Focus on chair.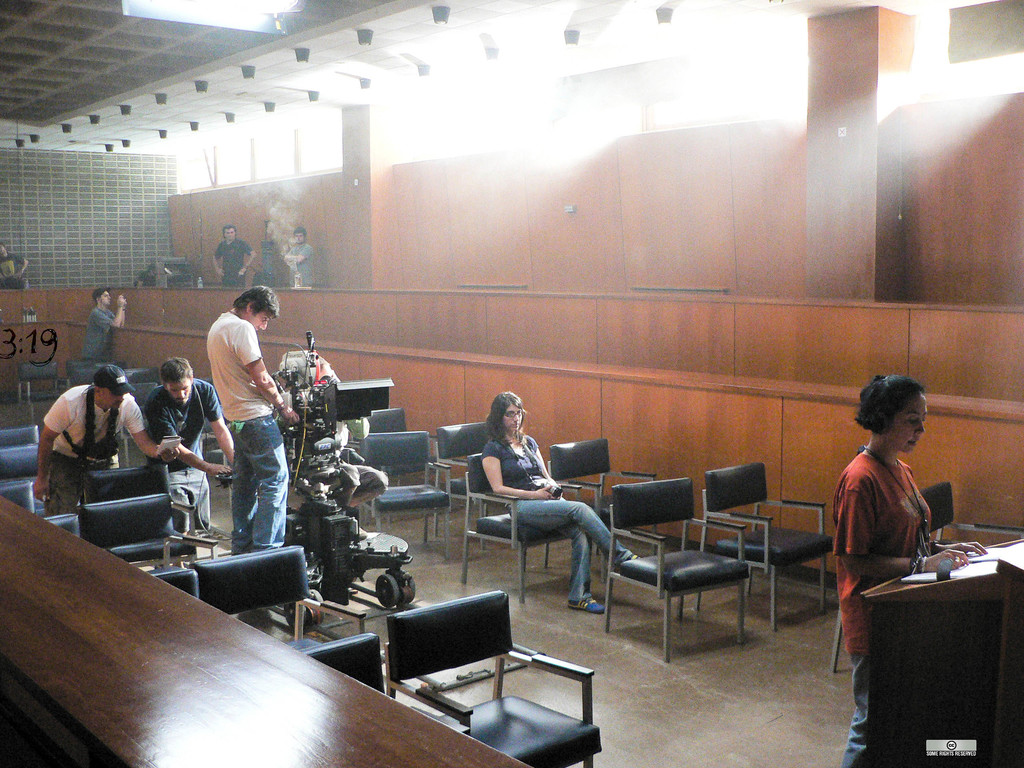
Focused at rect(19, 364, 65, 424).
